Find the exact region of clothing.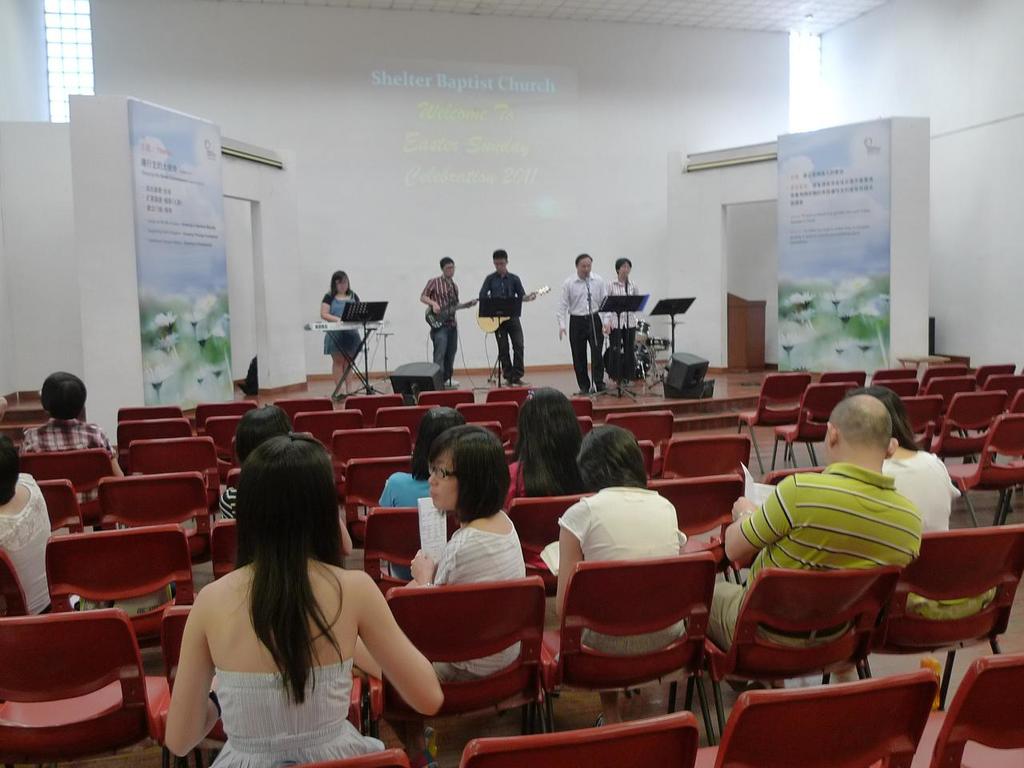
Exact region: box(715, 586, 833, 646).
